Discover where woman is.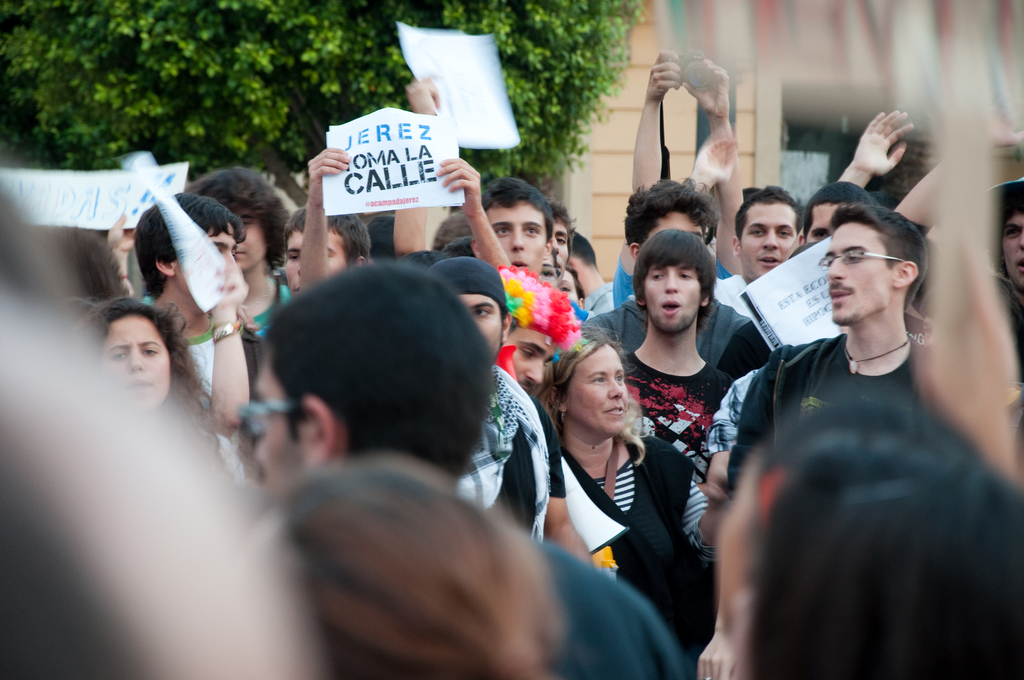
Discovered at 61:287:249:512.
